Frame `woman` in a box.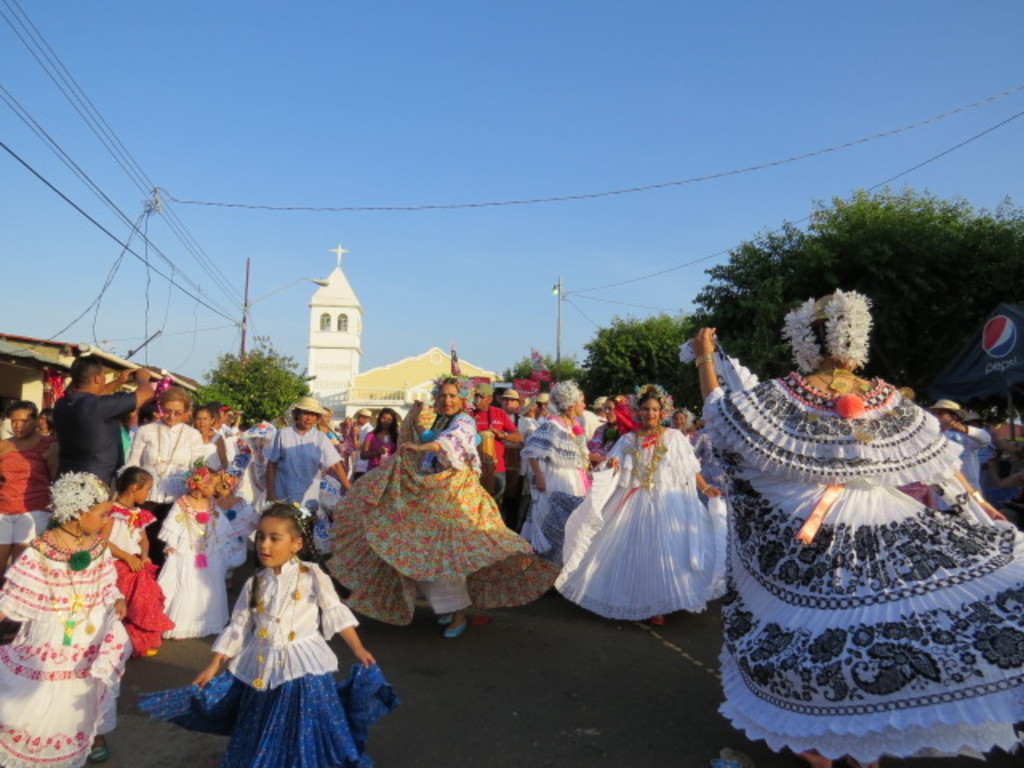
detection(194, 402, 232, 496).
